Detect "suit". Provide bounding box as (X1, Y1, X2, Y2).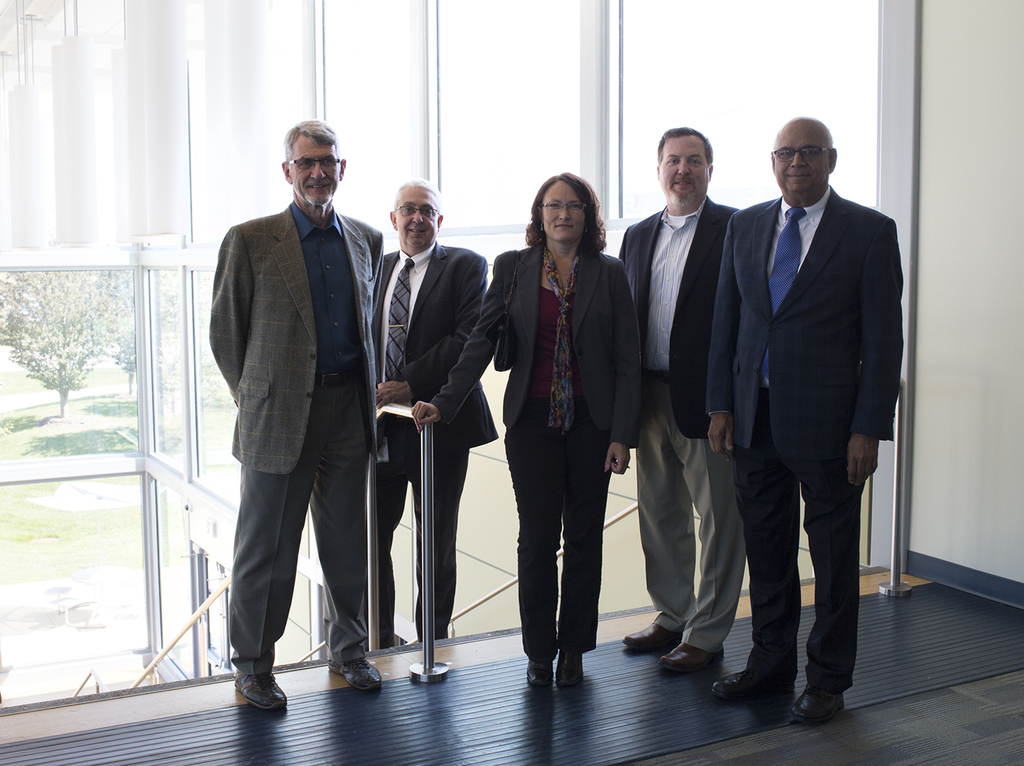
(212, 200, 384, 672).
